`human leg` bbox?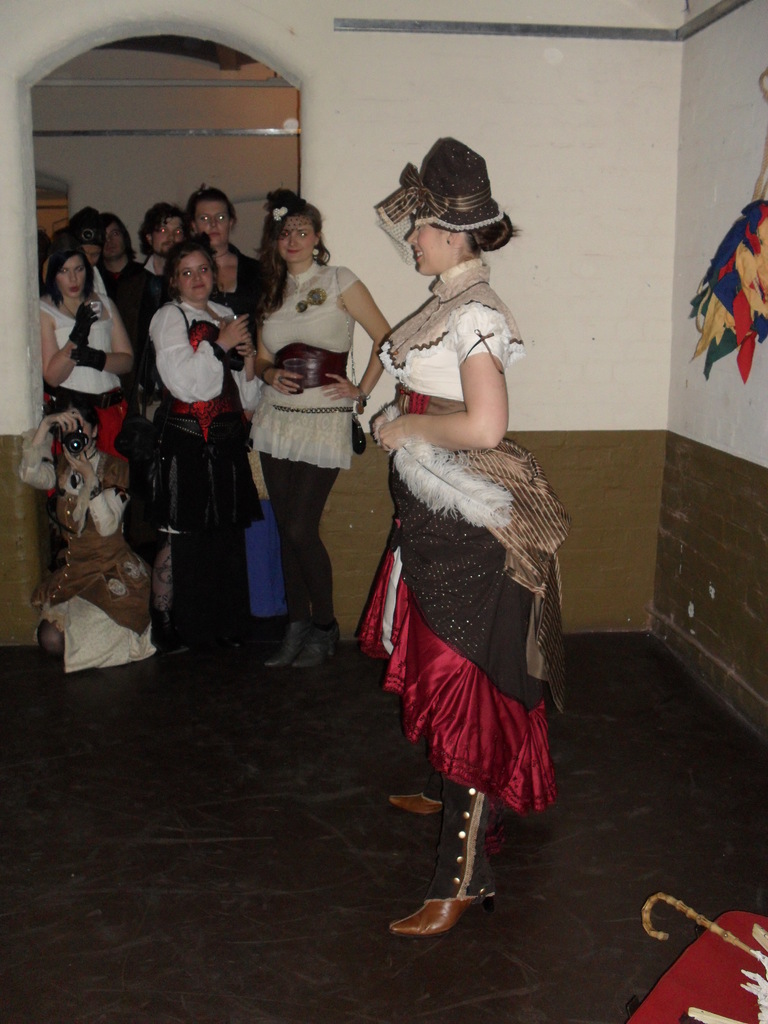
30, 607, 72, 652
